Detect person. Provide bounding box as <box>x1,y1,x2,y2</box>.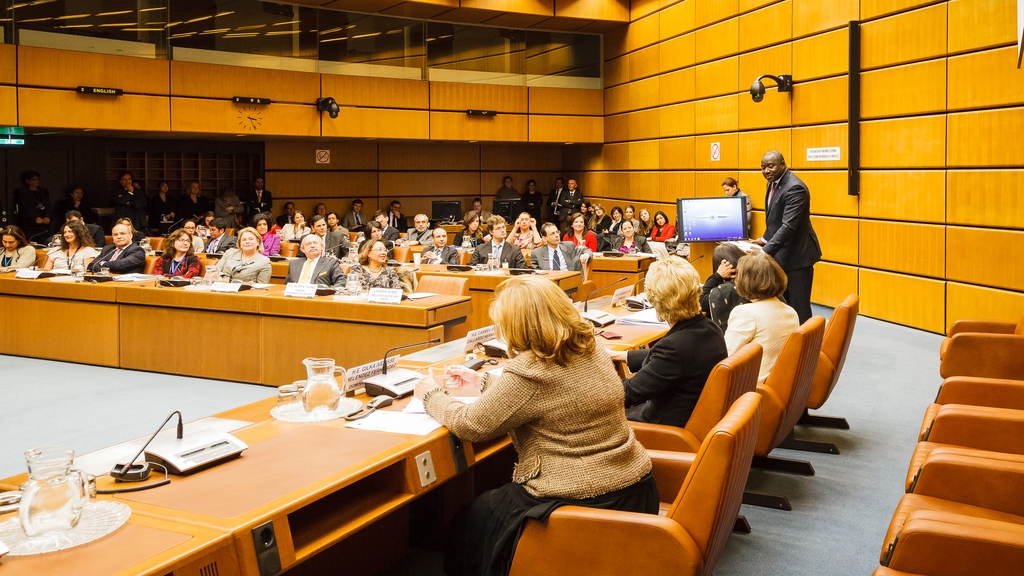
<box>252,212,284,255</box>.
